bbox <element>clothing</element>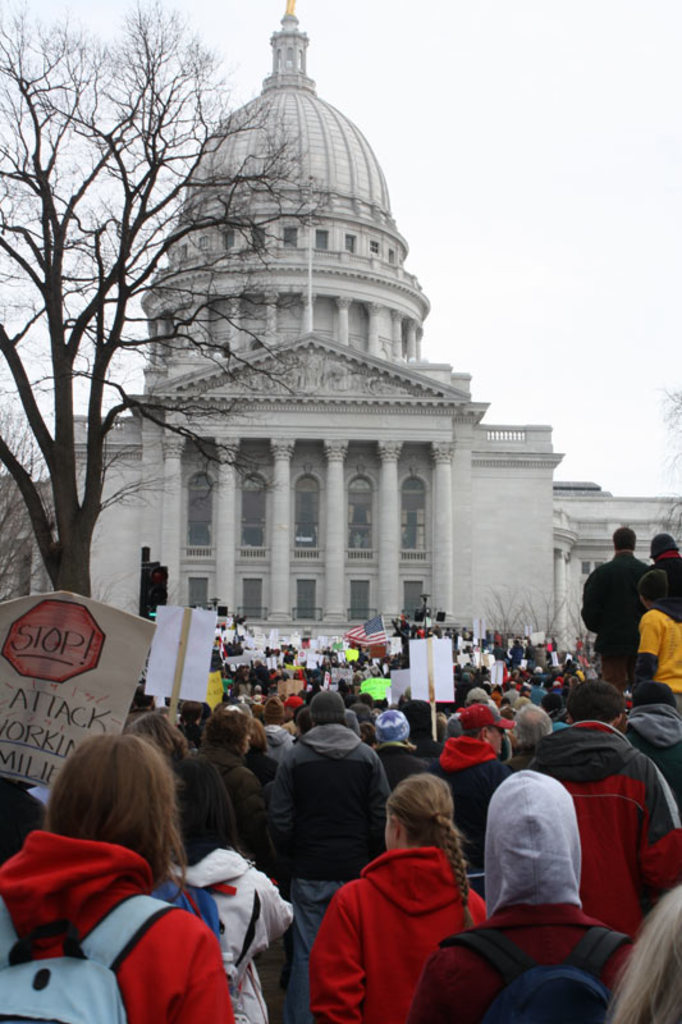
(228, 870, 347, 1023)
